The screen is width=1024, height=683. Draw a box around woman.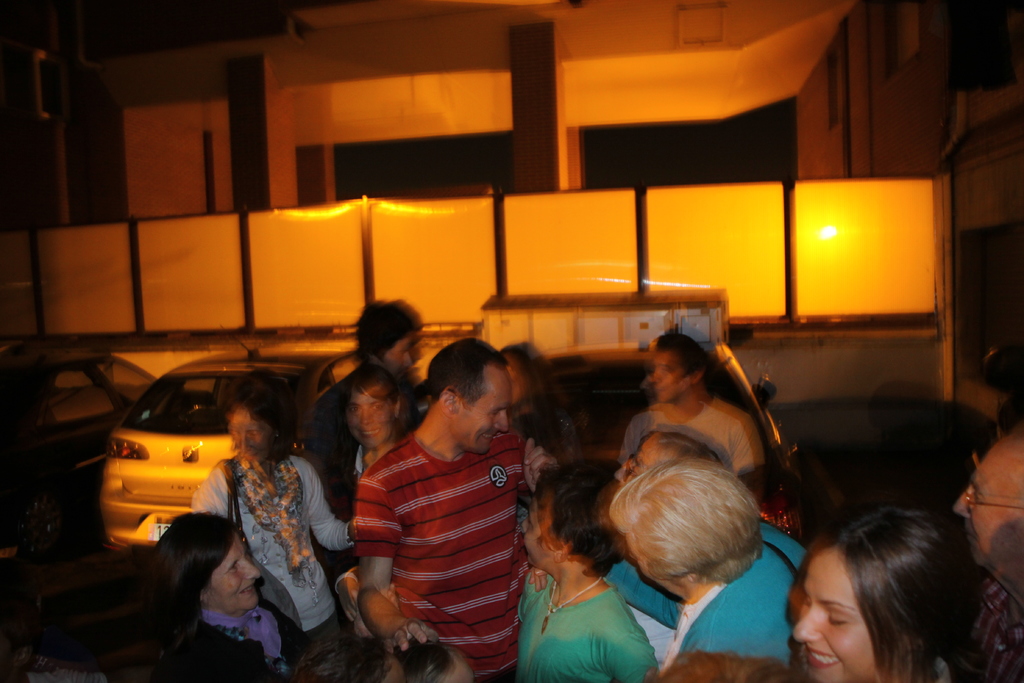
detection(787, 504, 979, 682).
